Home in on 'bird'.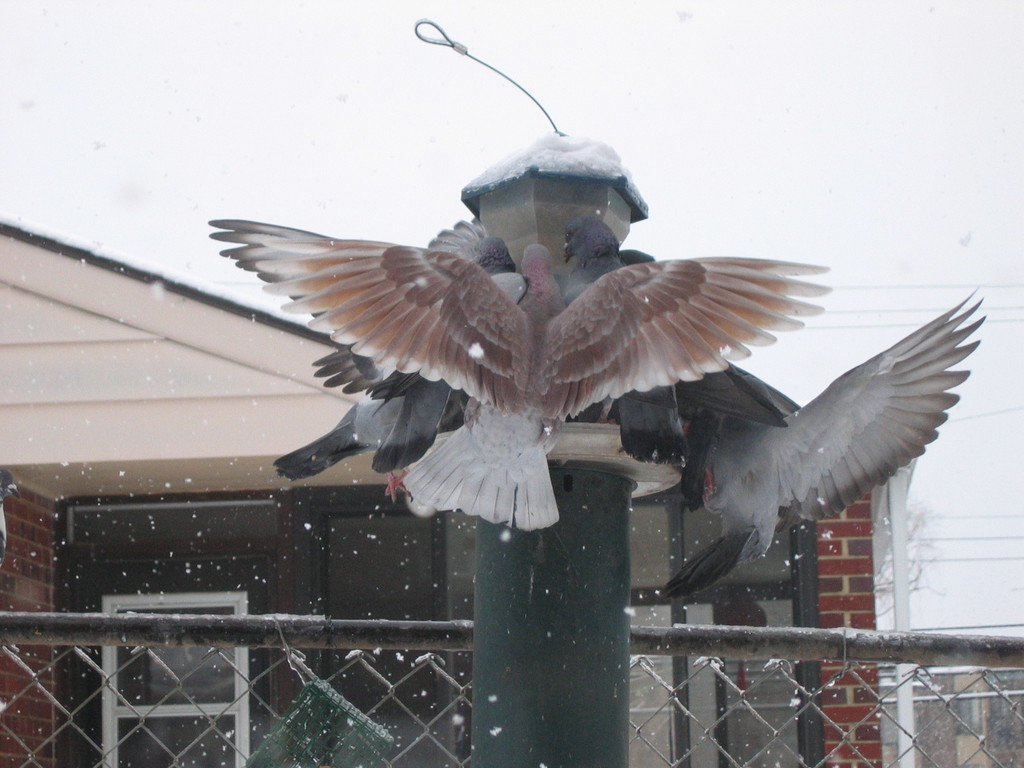
Homed in at 305/227/541/477.
